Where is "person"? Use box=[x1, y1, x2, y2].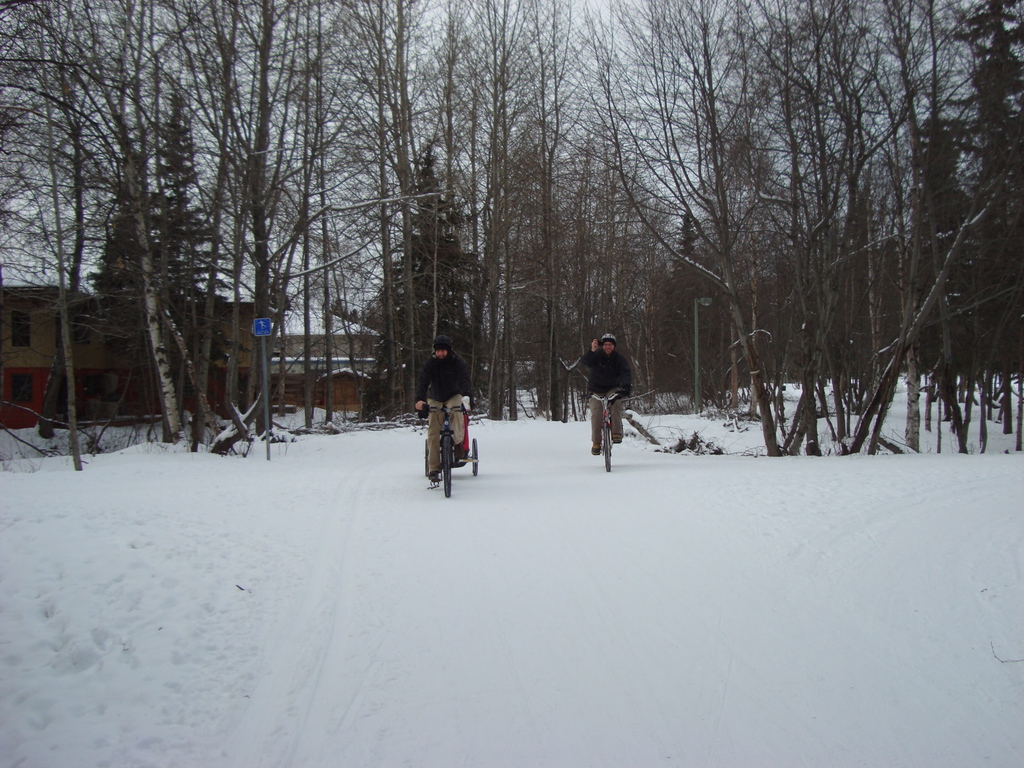
box=[579, 330, 639, 465].
